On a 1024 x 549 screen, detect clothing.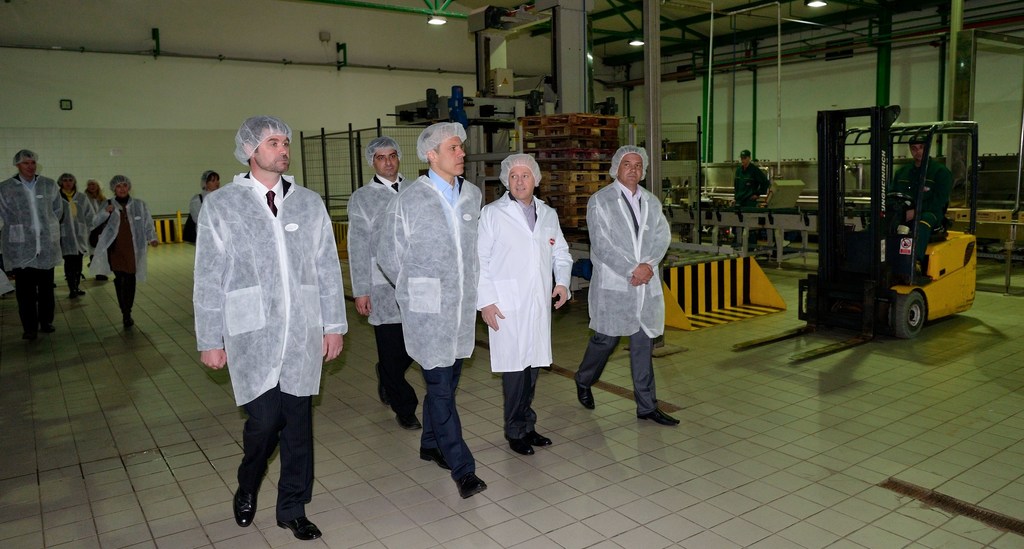
584/147/675/407.
